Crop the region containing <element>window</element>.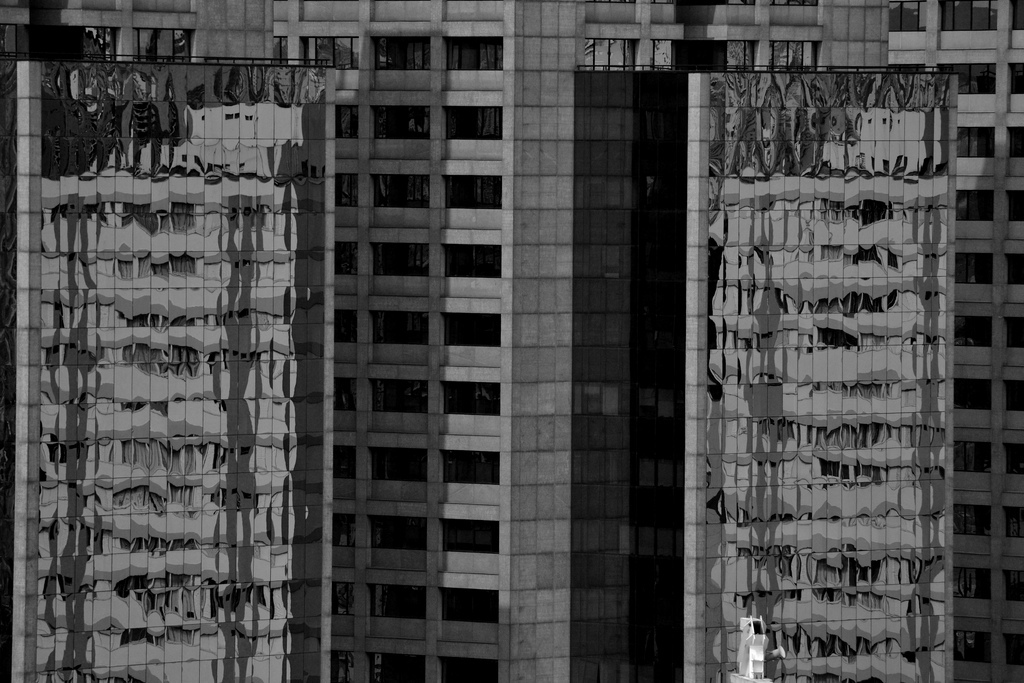
Crop region: box(372, 103, 427, 145).
